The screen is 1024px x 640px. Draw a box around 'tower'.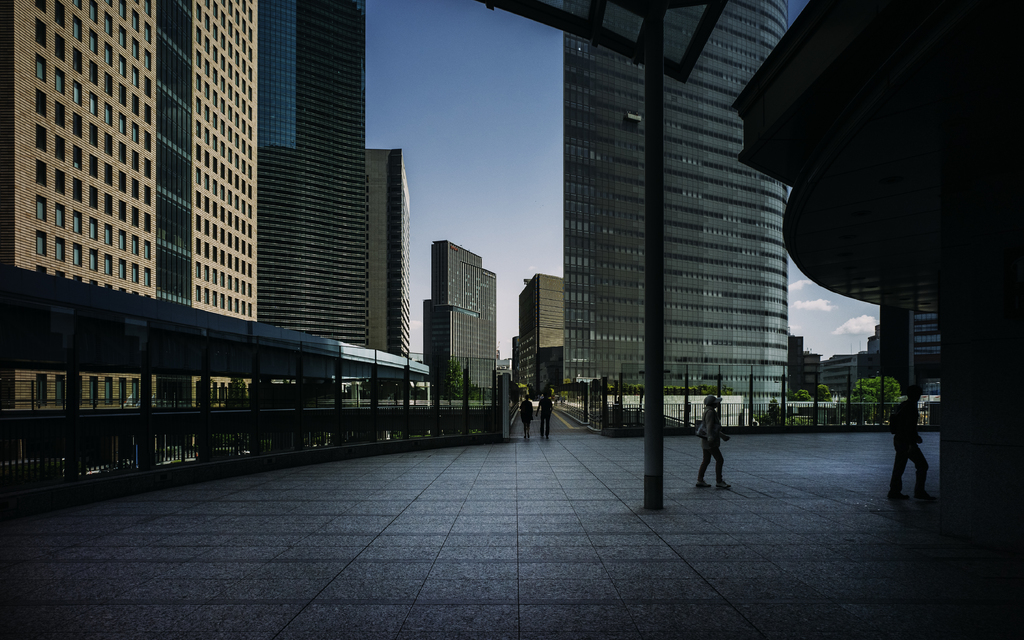
[0, 0, 254, 470].
